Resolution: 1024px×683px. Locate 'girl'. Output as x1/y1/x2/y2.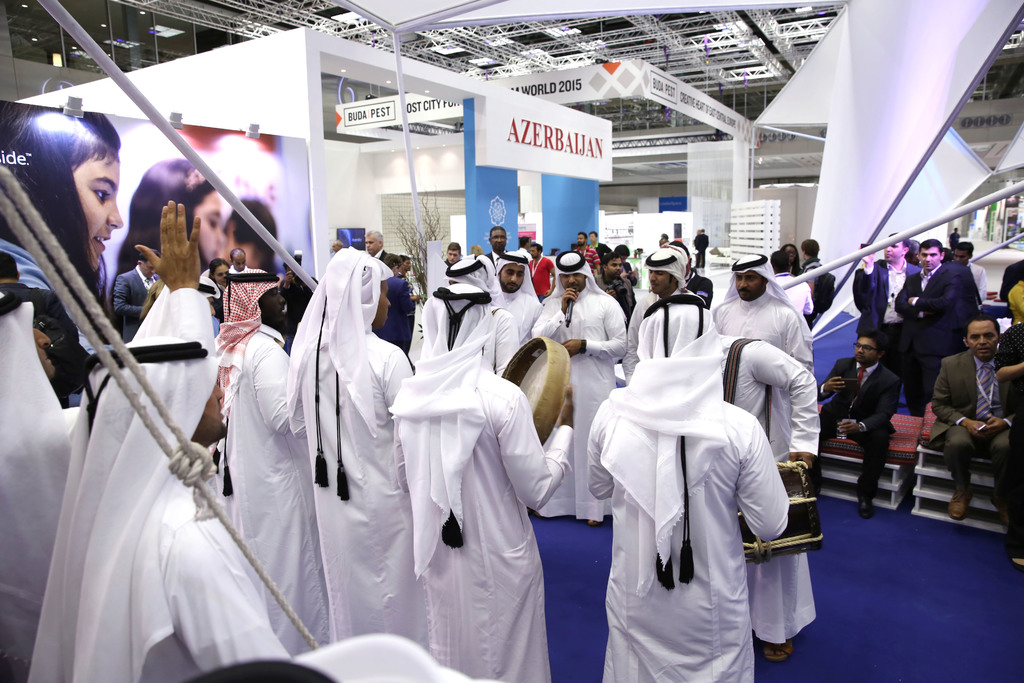
0/103/123/315.
